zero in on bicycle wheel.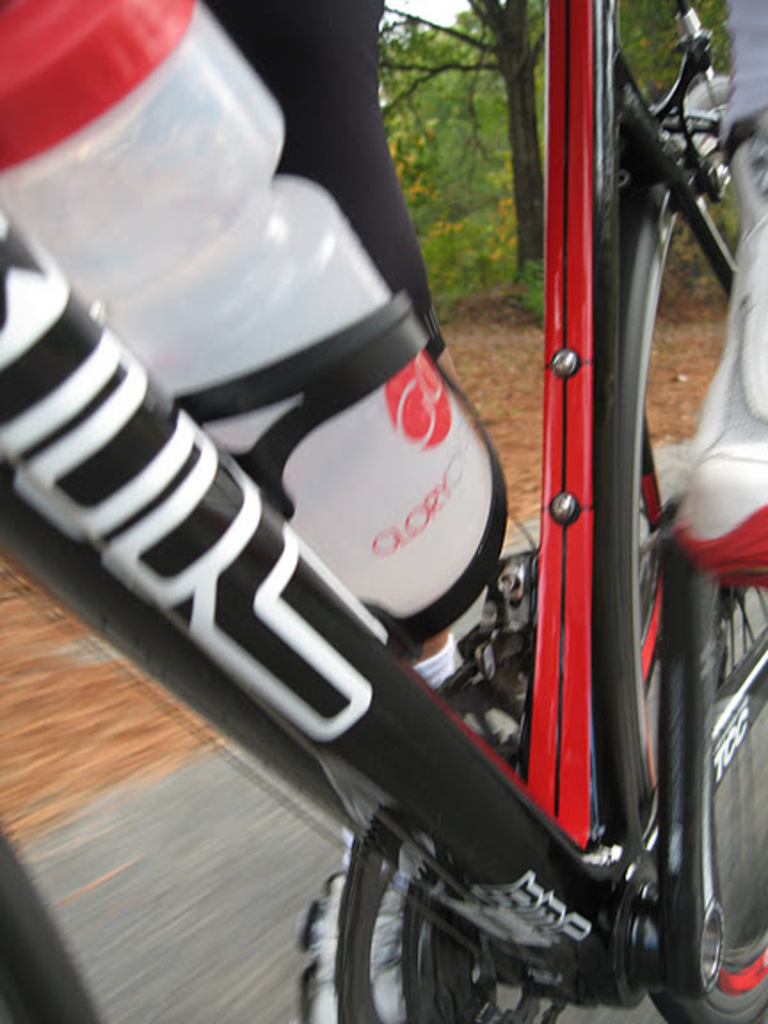
Zeroed in: x1=0, y1=836, x2=107, y2=1022.
